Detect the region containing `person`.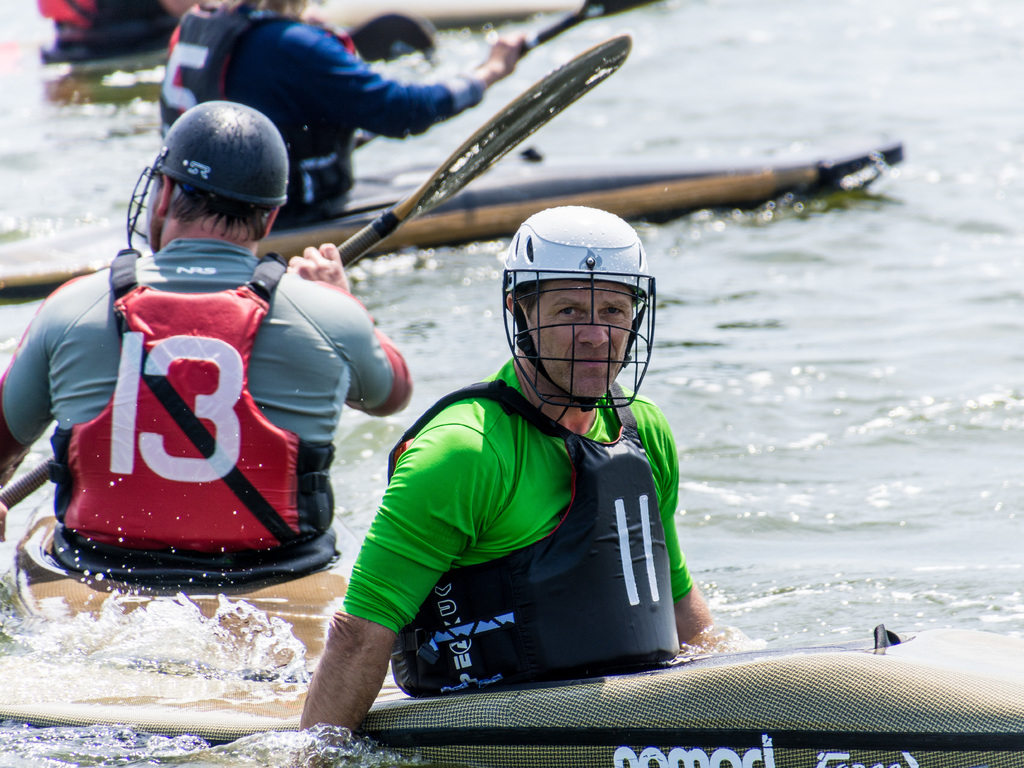
152:0:526:225.
